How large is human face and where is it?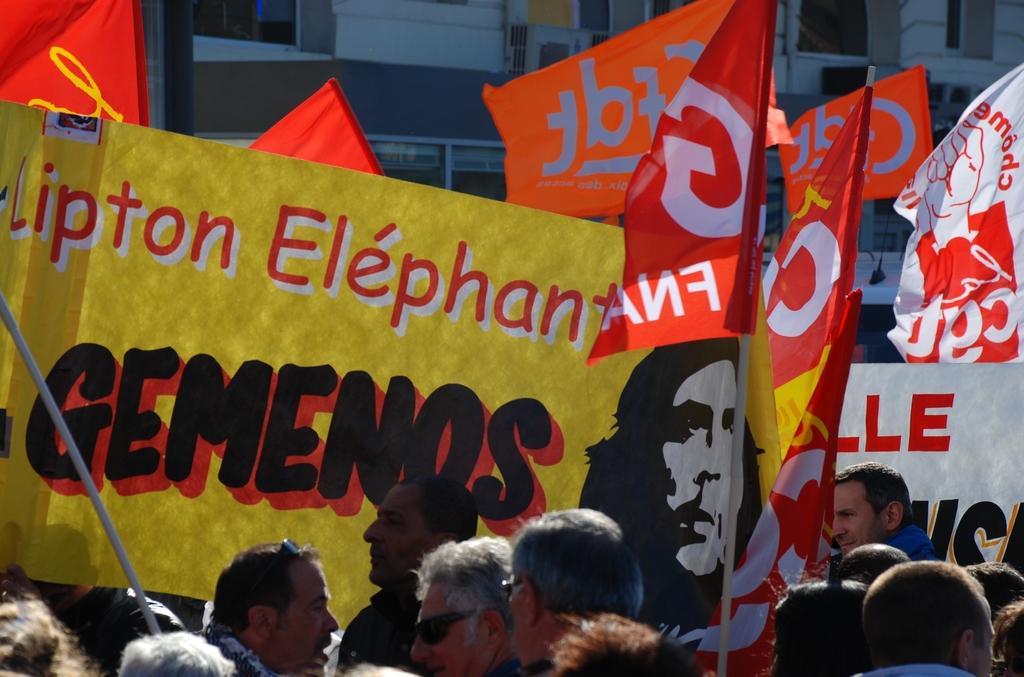
Bounding box: (x1=269, y1=557, x2=337, y2=676).
